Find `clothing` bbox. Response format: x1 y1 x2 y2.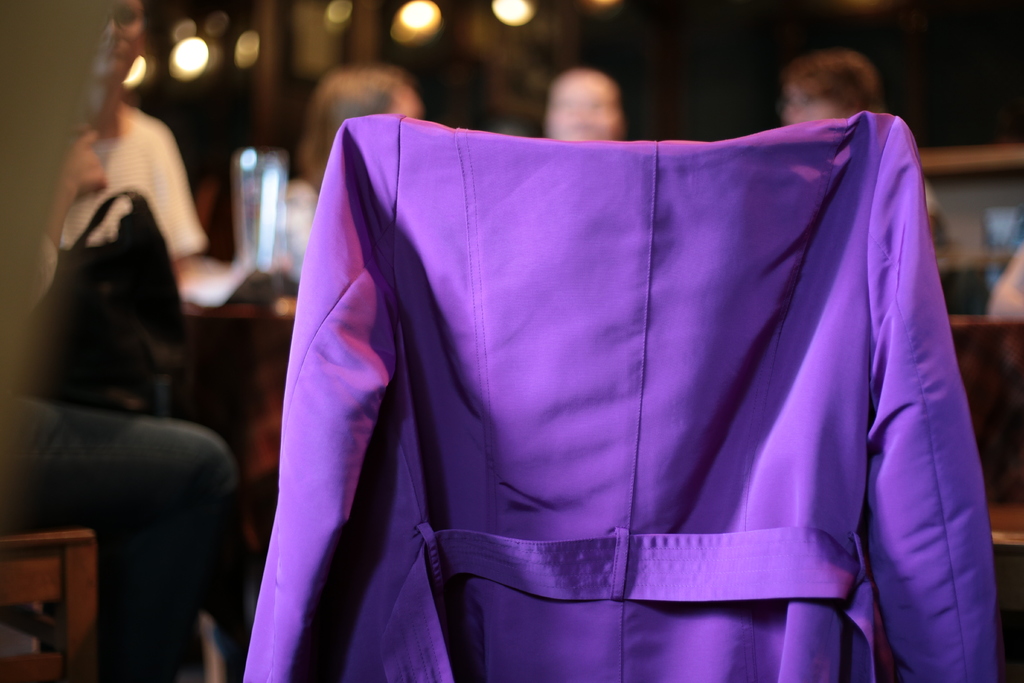
49 90 207 399.
